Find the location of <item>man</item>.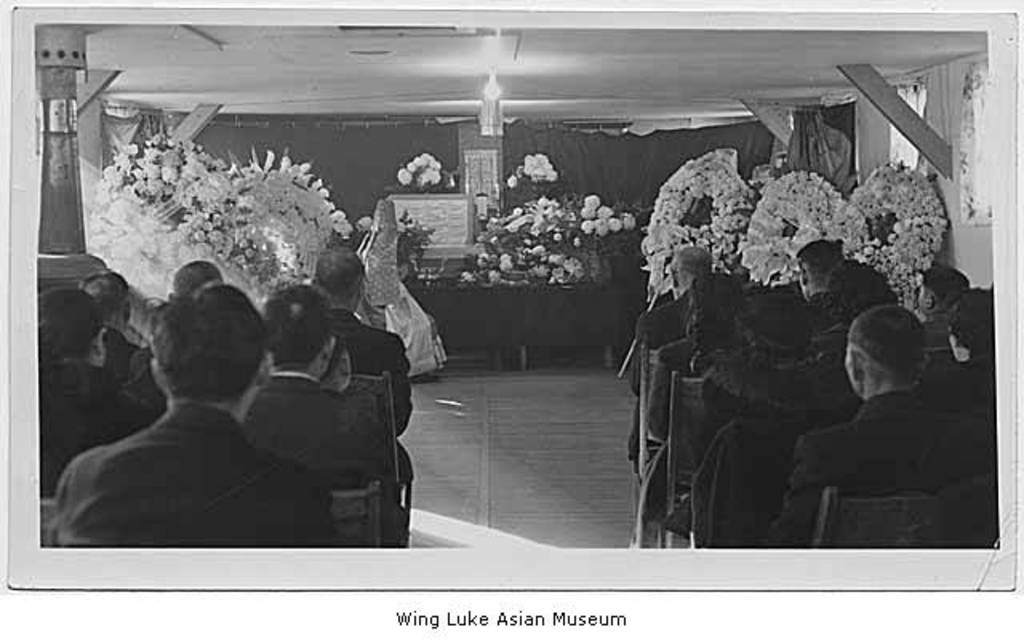
Location: <box>74,270,147,376</box>.
